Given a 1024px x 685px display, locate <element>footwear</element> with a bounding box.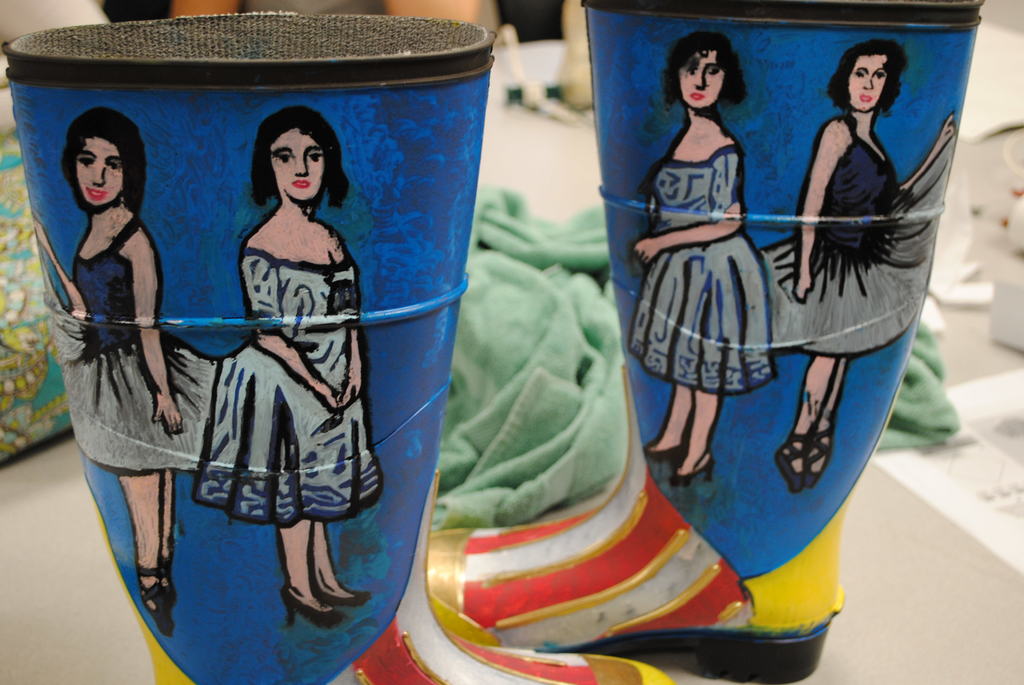
Located: [left=396, top=453, right=854, bottom=675].
